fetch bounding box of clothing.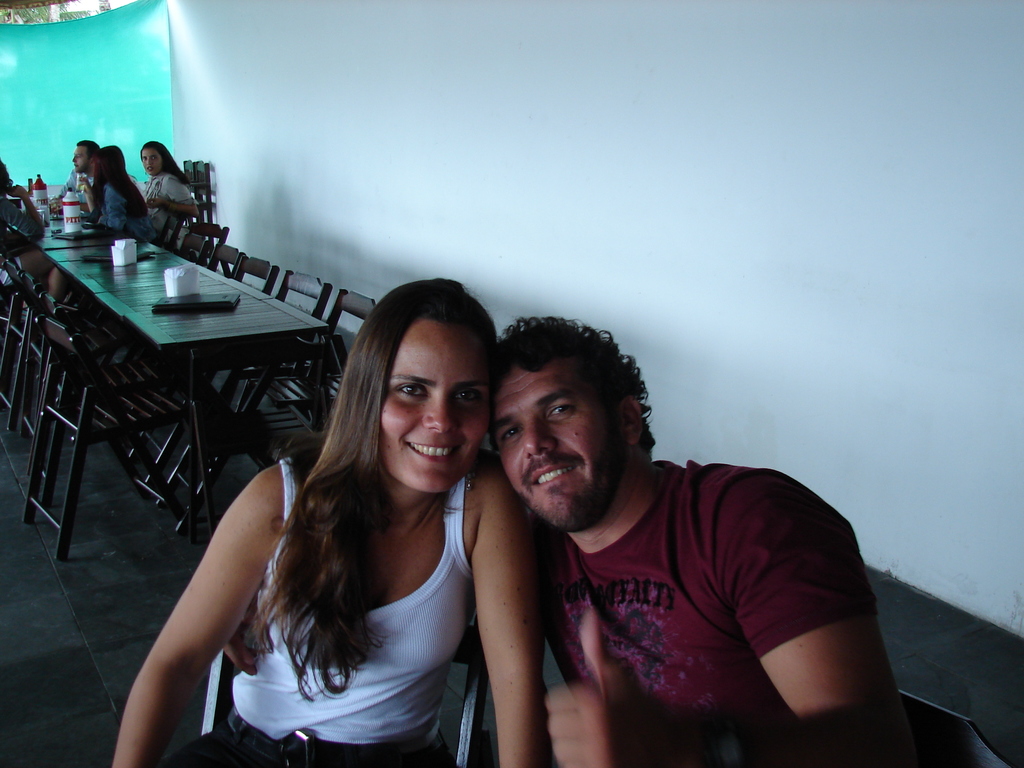
Bbox: [left=51, top=170, right=89, bottom=229].
